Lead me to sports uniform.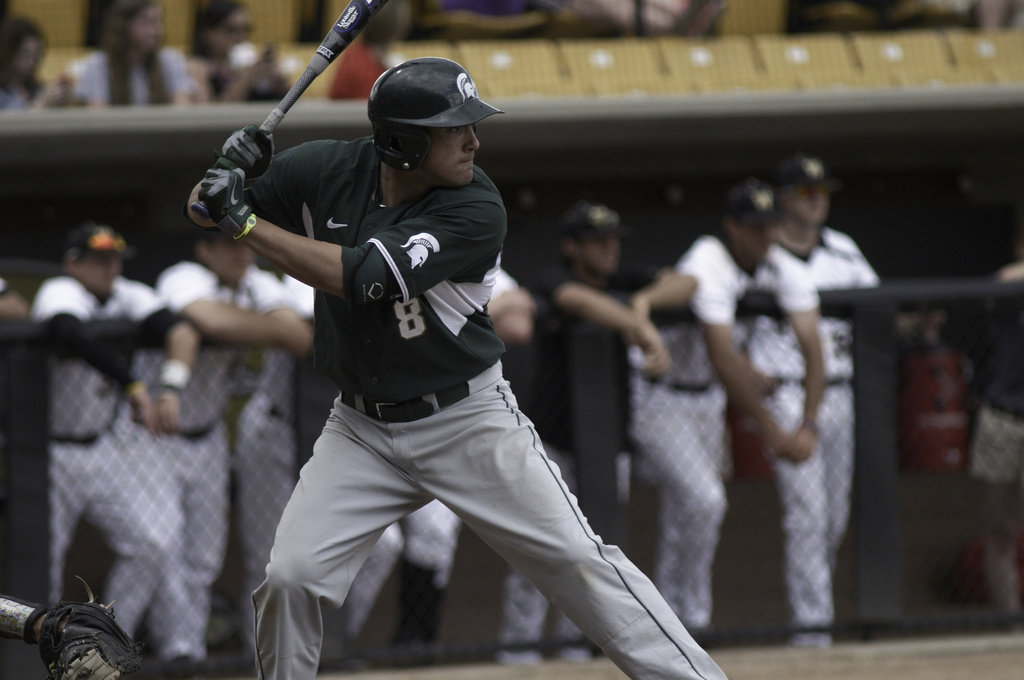
Lead to <bbox>620, 230, 825, 652</bbox>.
